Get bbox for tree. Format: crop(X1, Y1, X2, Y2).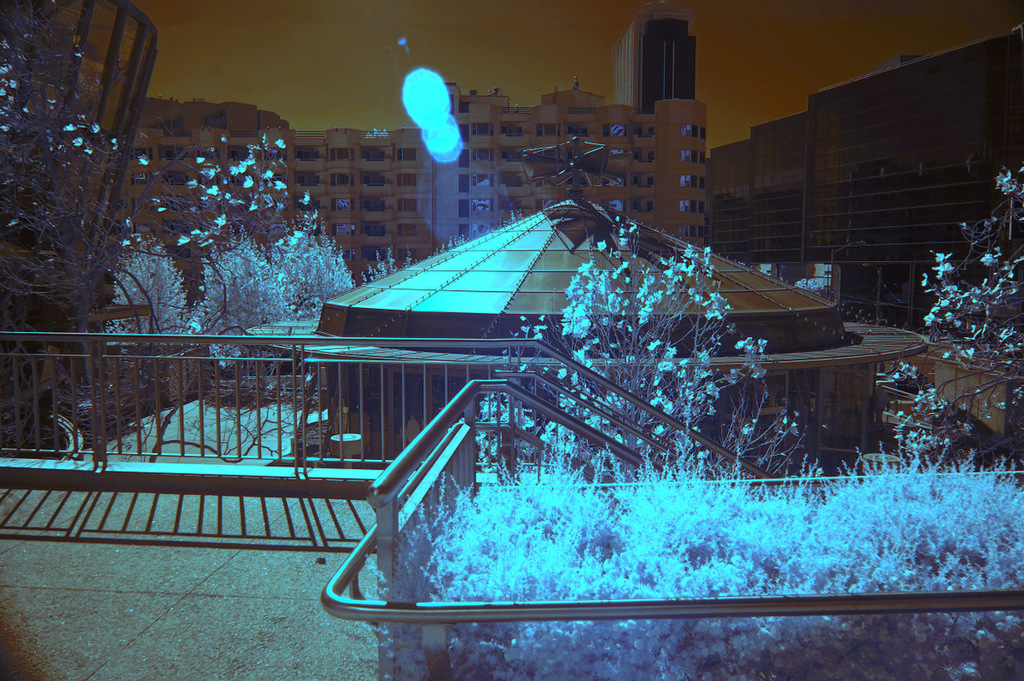
crop(0, 27, 224, 410).
